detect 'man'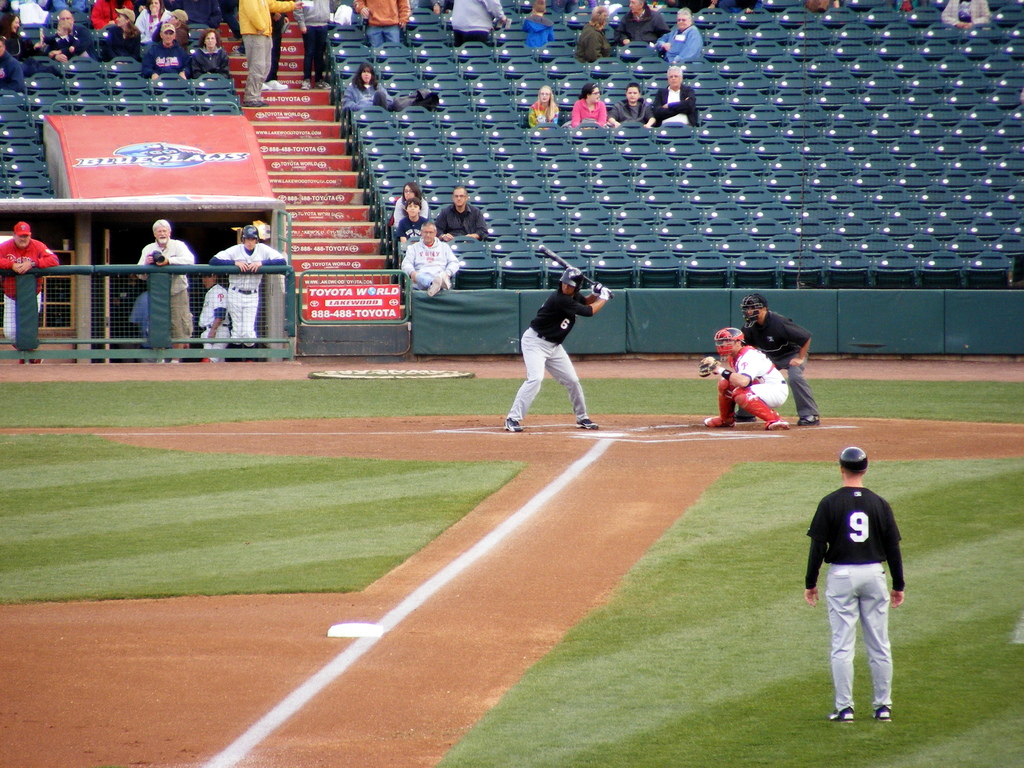
[x1=128, y1=219, x2=200, y2=364]
